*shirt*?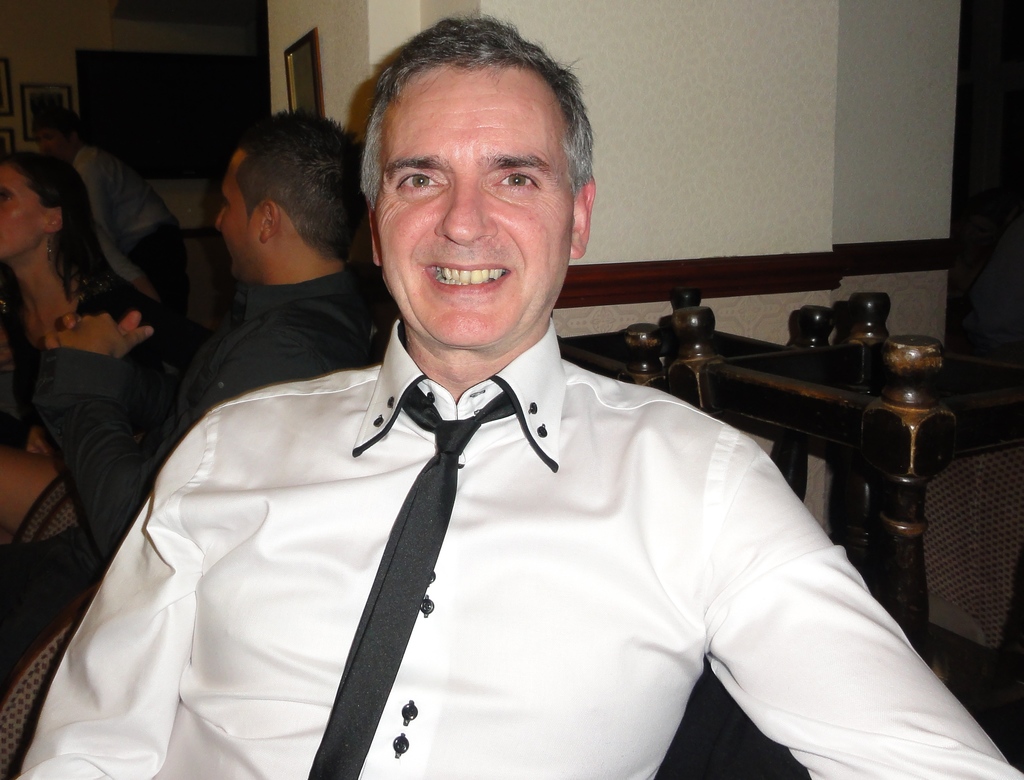
[9, 315, 1023, 779]
